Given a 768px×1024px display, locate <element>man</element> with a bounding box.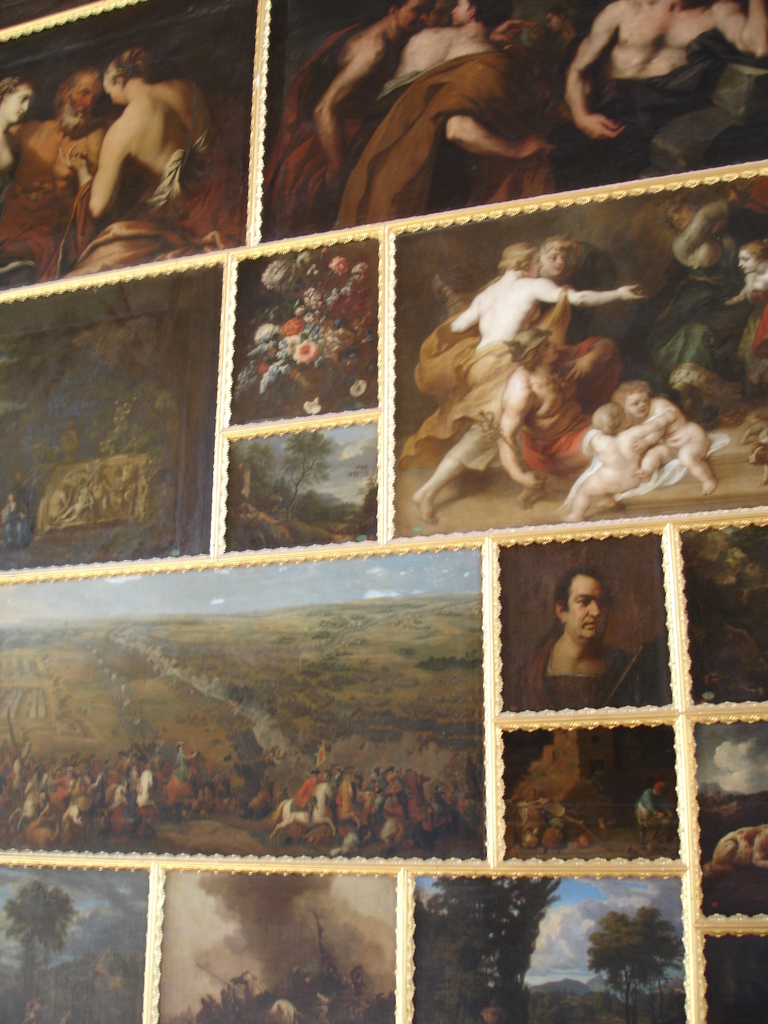
Located: region(331, 18, 583, 228).
